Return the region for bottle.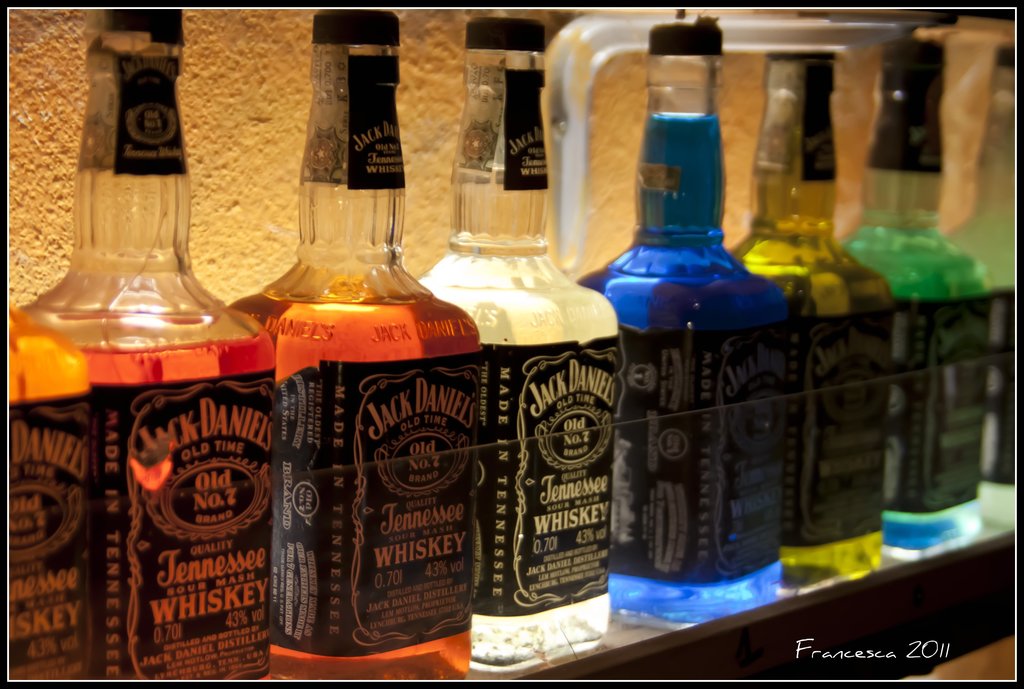
BBox(935, 31, 1021, 528).
